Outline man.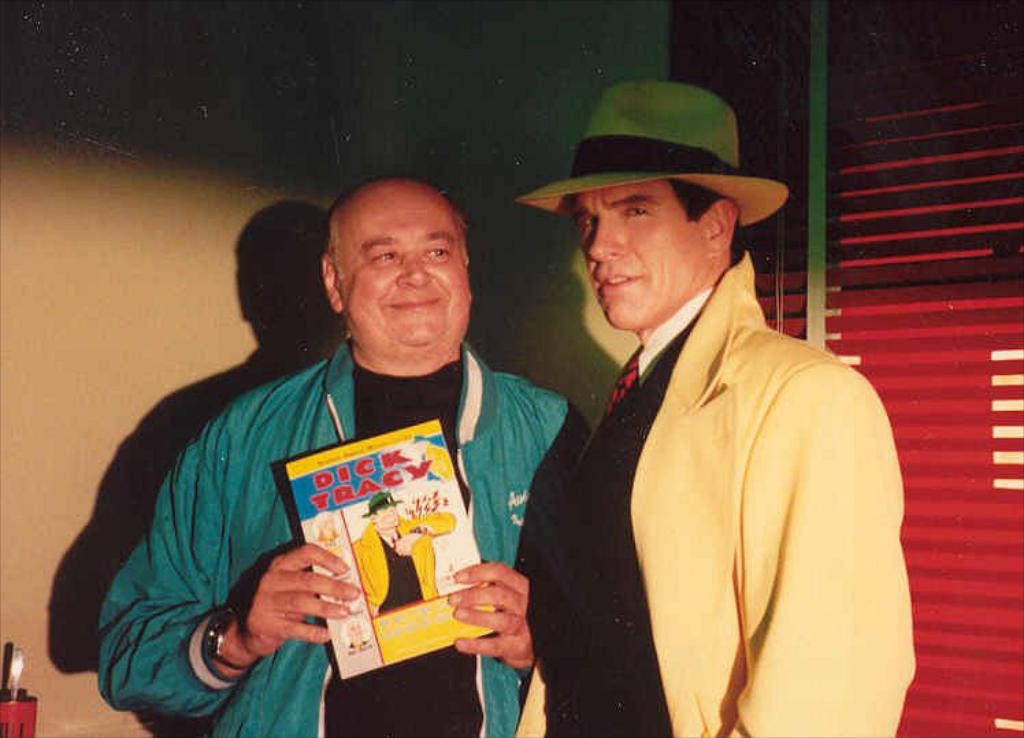
Outline: 345:487:455:622.
